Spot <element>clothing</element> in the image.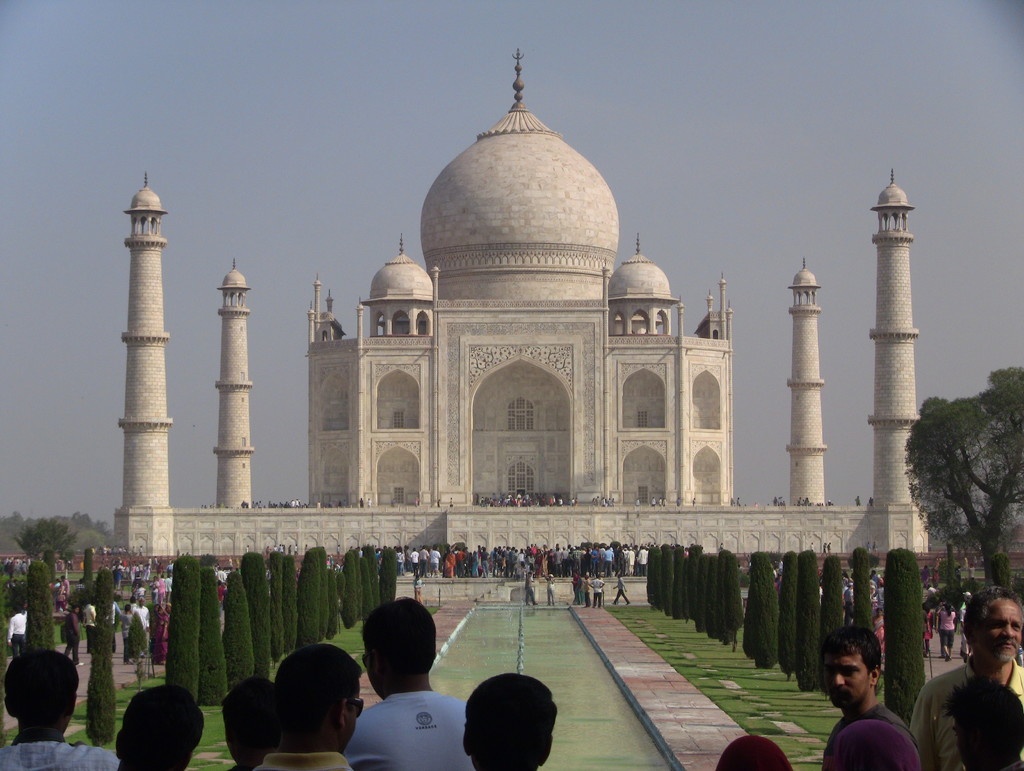
<element>clothing</element> found at <box>615,549,620,570</box>.
